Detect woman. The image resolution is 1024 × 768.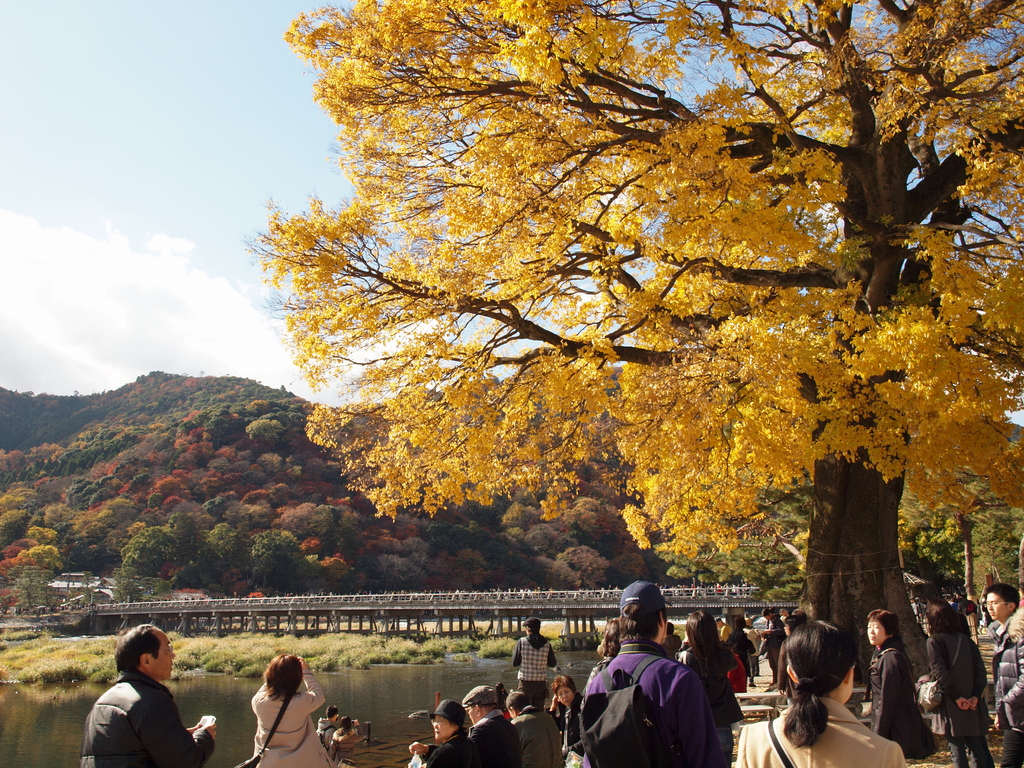
<bbox>675, 612, 746, 763</bbox>.
